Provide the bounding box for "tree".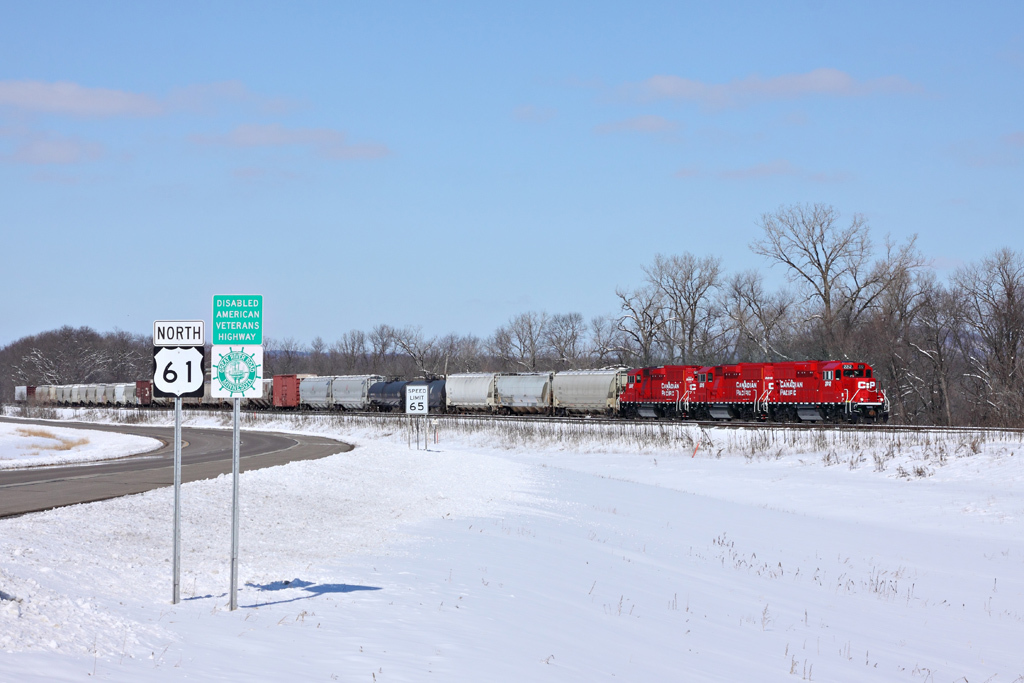
{"x1": 960, "y1": 250, "x2": 1023, "y2": 427}.
